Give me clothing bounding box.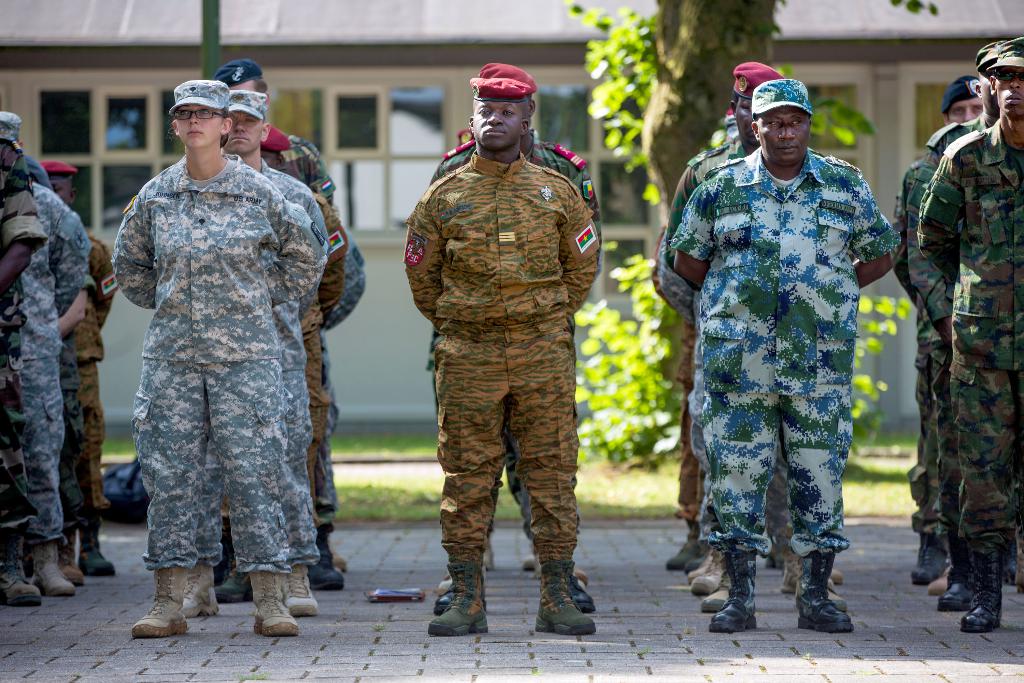
x1=66 y1=227 x2=124 y2=536.
